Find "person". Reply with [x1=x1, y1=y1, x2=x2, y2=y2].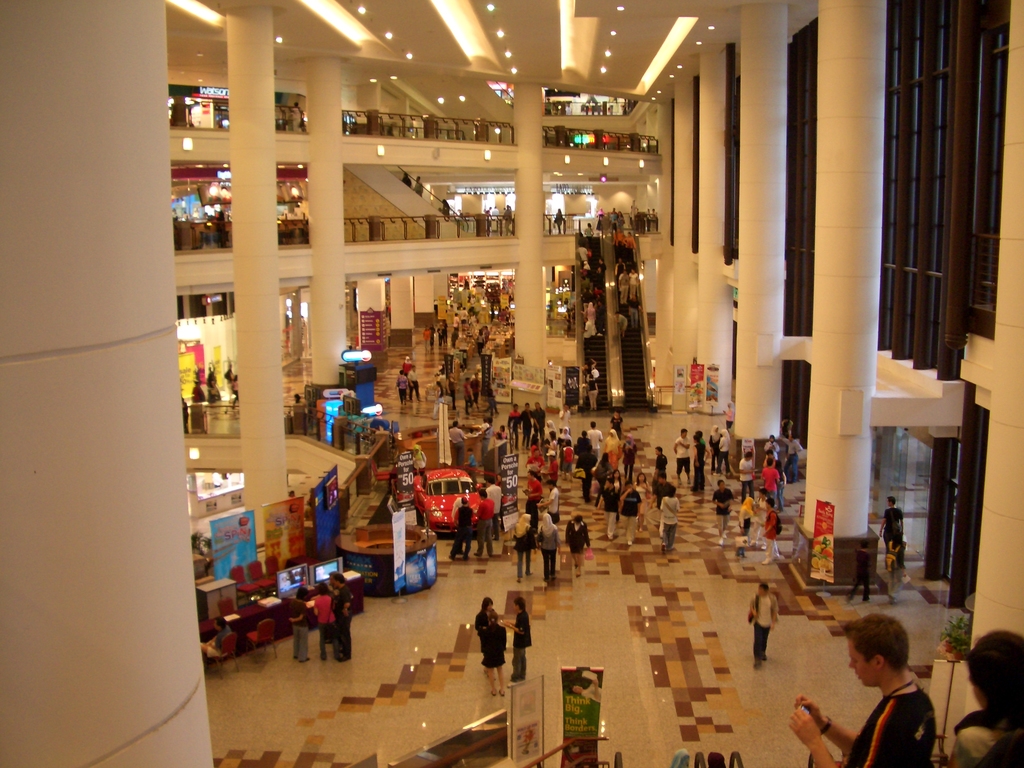
[x1=673, y1=429, x2=689, y2=484].
